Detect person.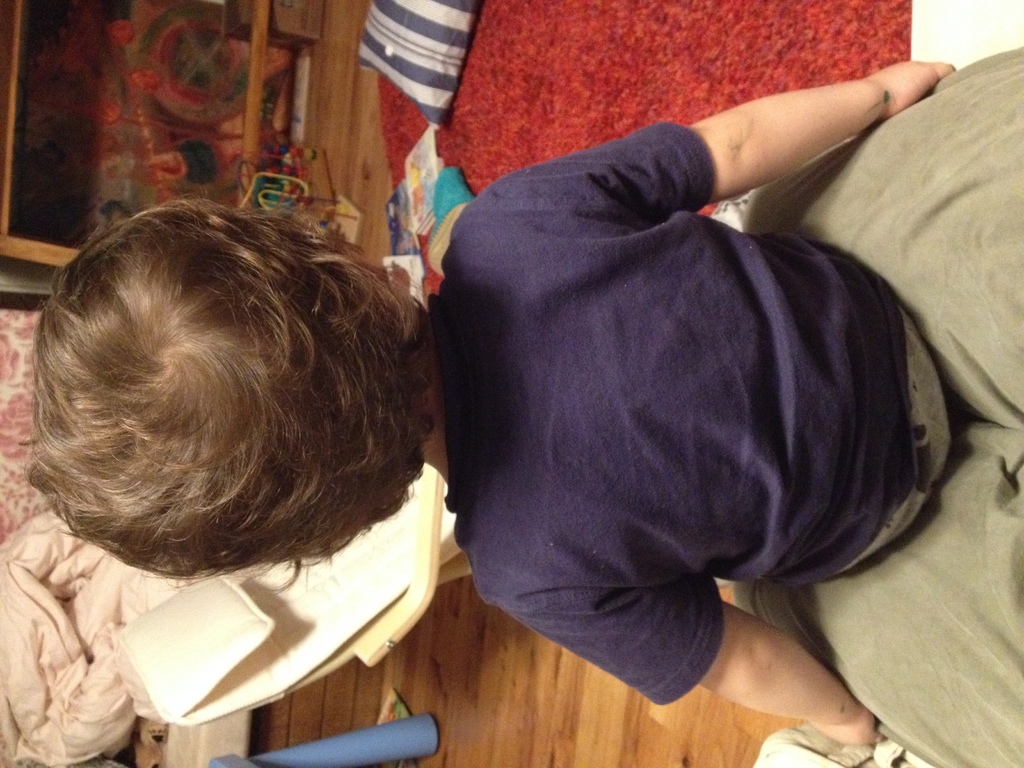
Detected at bbox=[20, 49, 948, 753].
